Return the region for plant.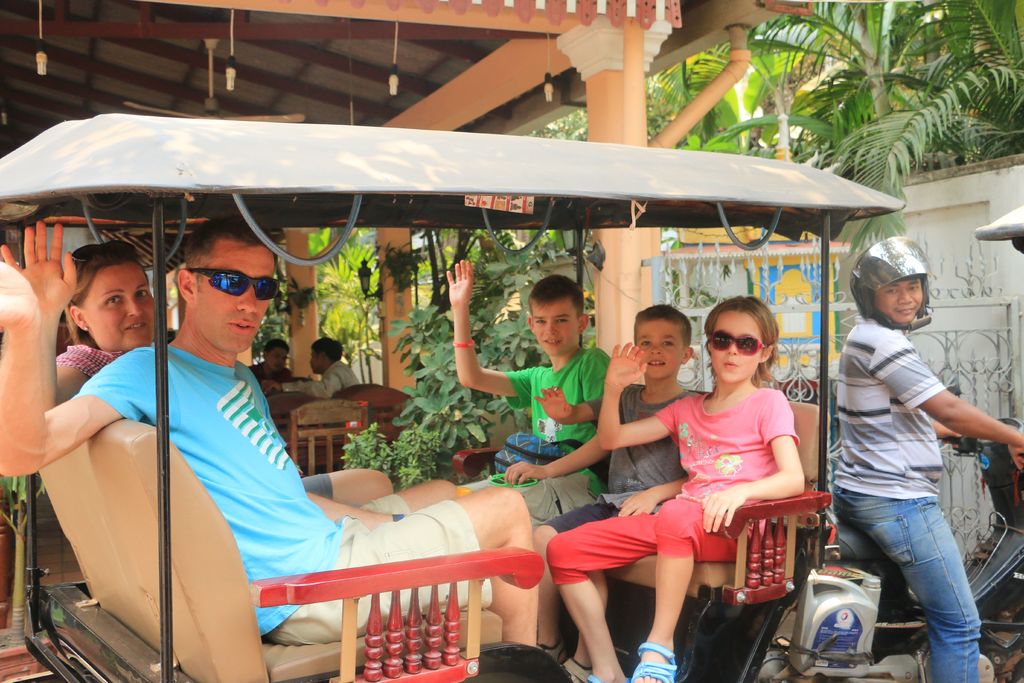
{"left": 340, "top": 418, "right": 439, "bottom": 489}.
